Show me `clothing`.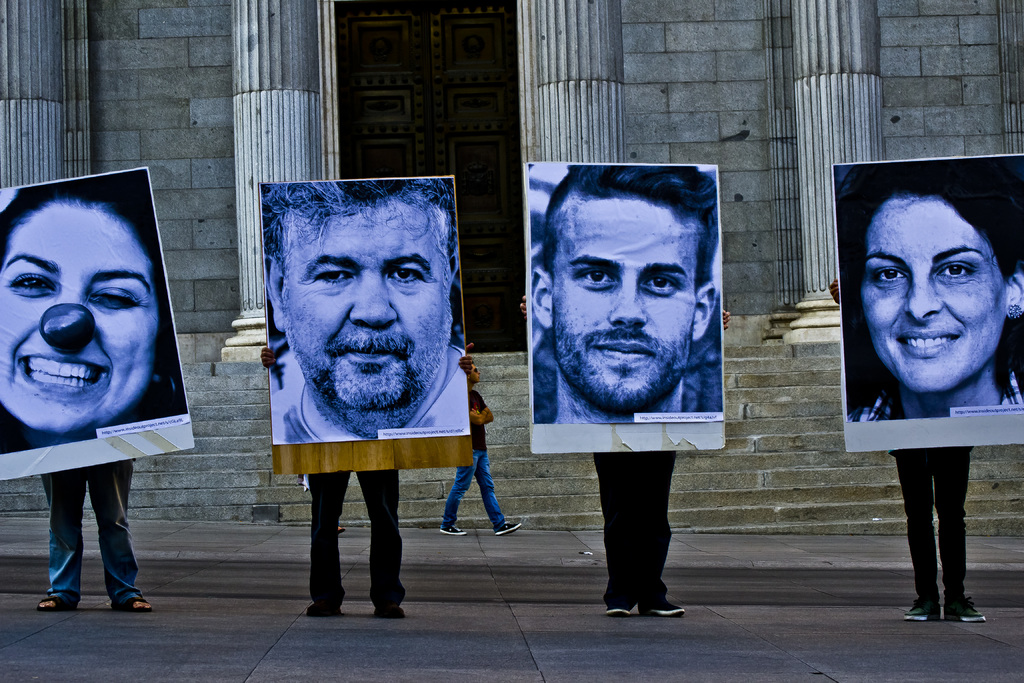
`clothing` is here: 440,391,506,527.
